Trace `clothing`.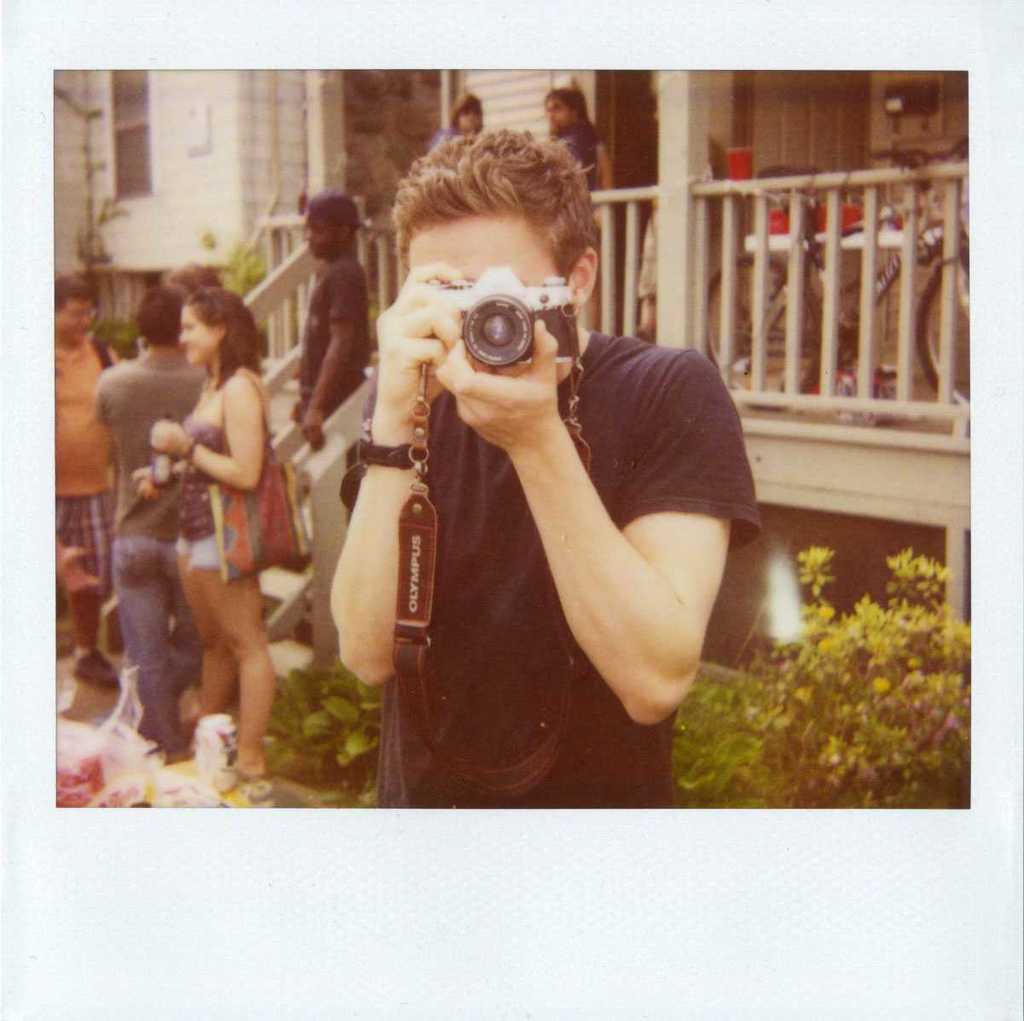
Traced to bbox=[349, 224, 763, 790].
